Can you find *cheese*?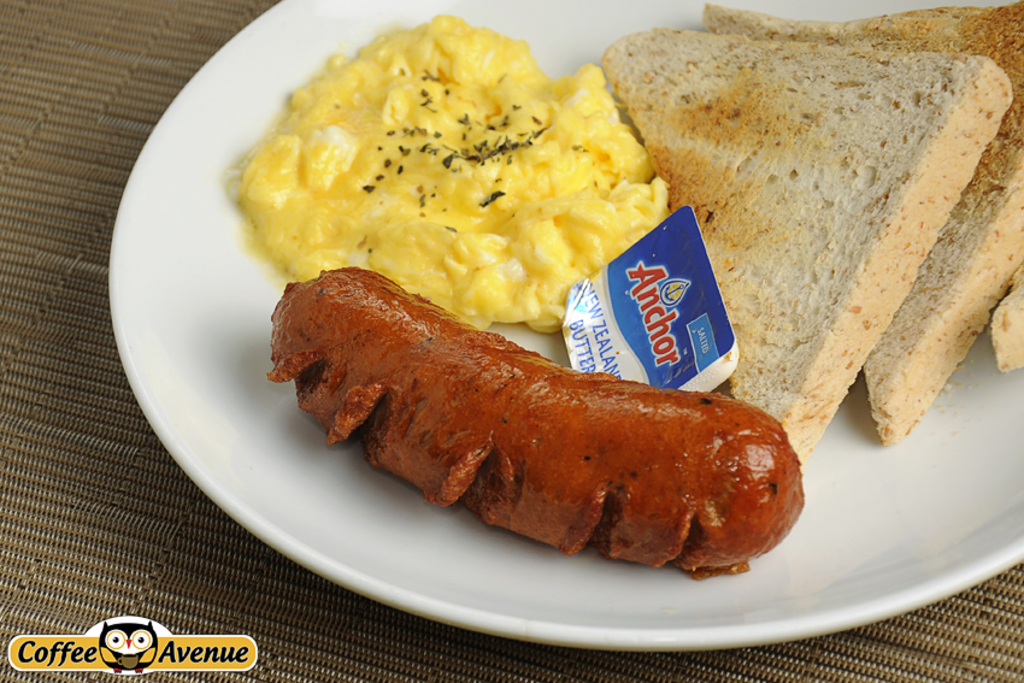
Yes, bounding box: <box>223,7,671,334</box>.
